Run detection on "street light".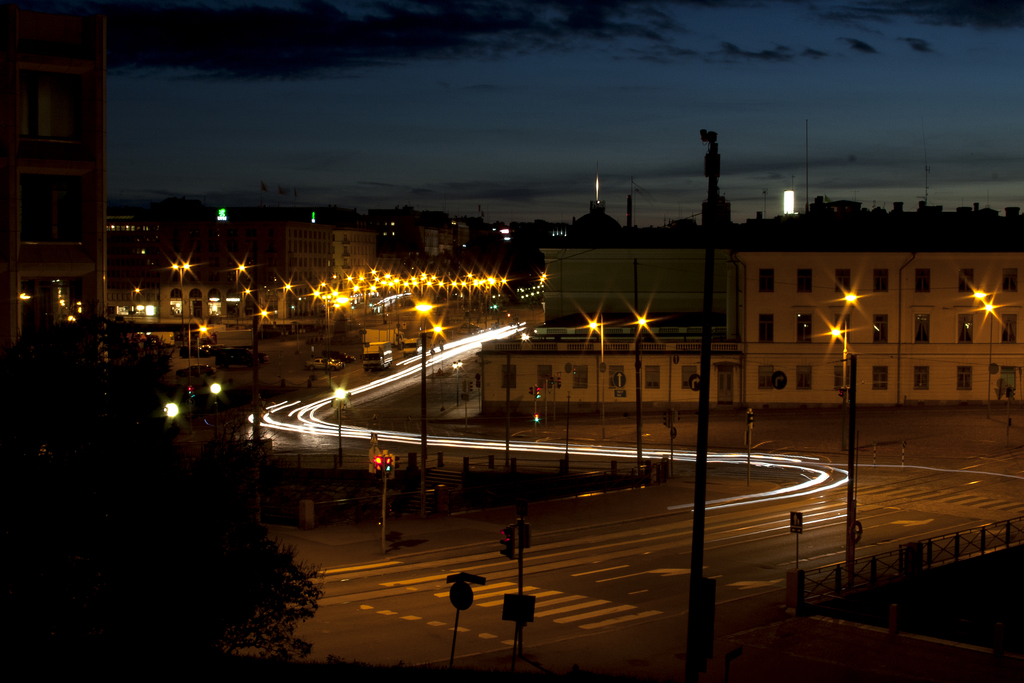
Result: <bbox>634, 310, 655, 418</bbox>.
